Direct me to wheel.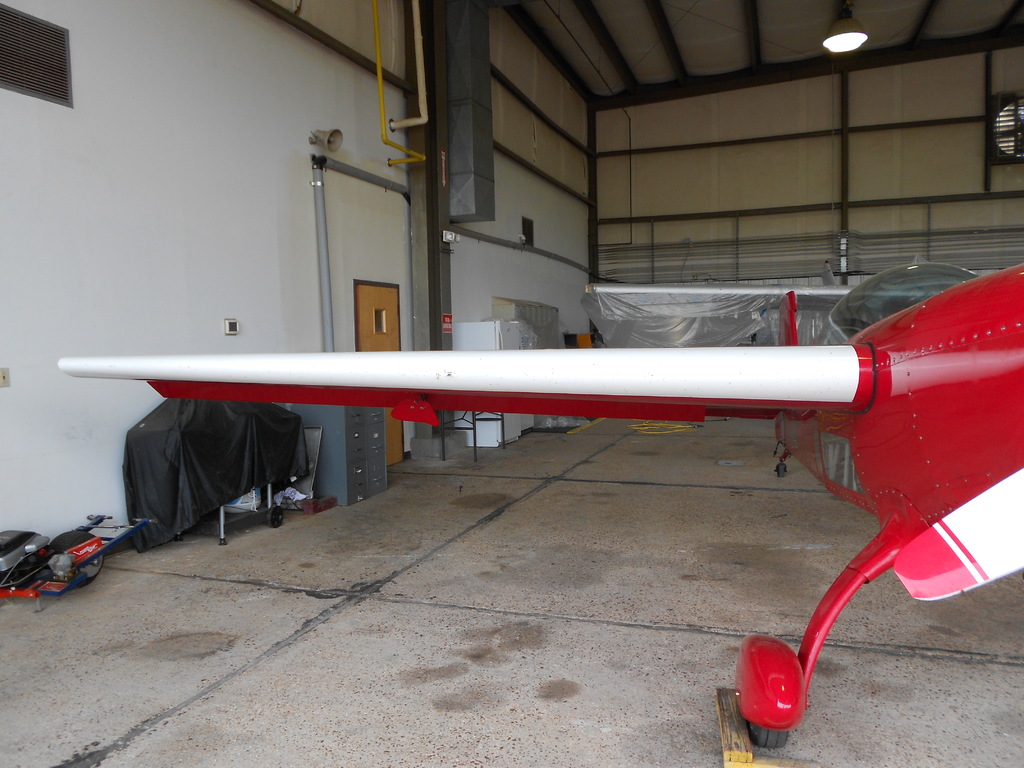
Direction: {"left": 45, "top": 526, "right": 109, "bottom": 589}.
